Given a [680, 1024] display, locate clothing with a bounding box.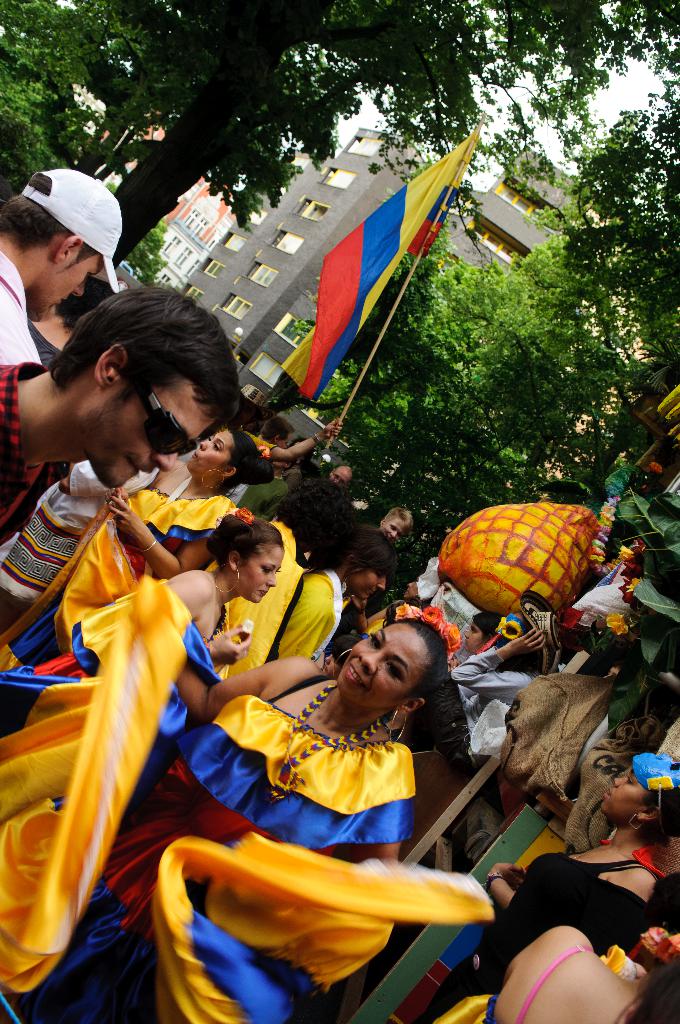
Located: bbox=[255, 444, 346, 514].
